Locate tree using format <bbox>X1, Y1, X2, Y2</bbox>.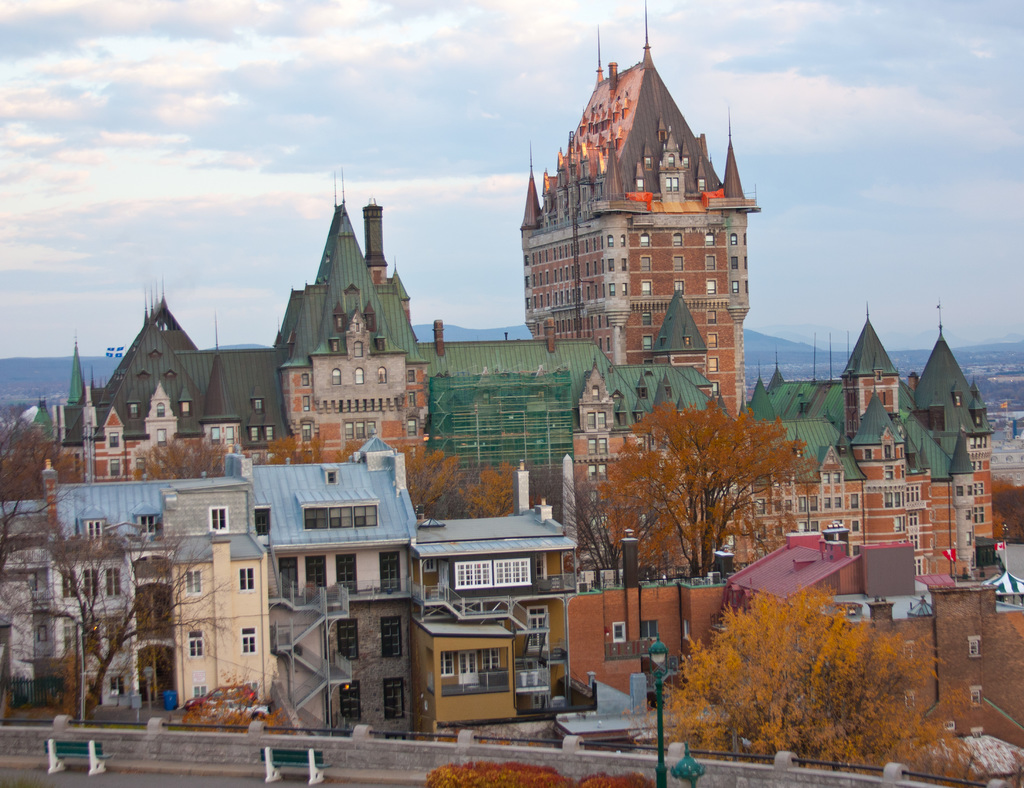
<bbox>652, 584, 945, 757</bbox>.
